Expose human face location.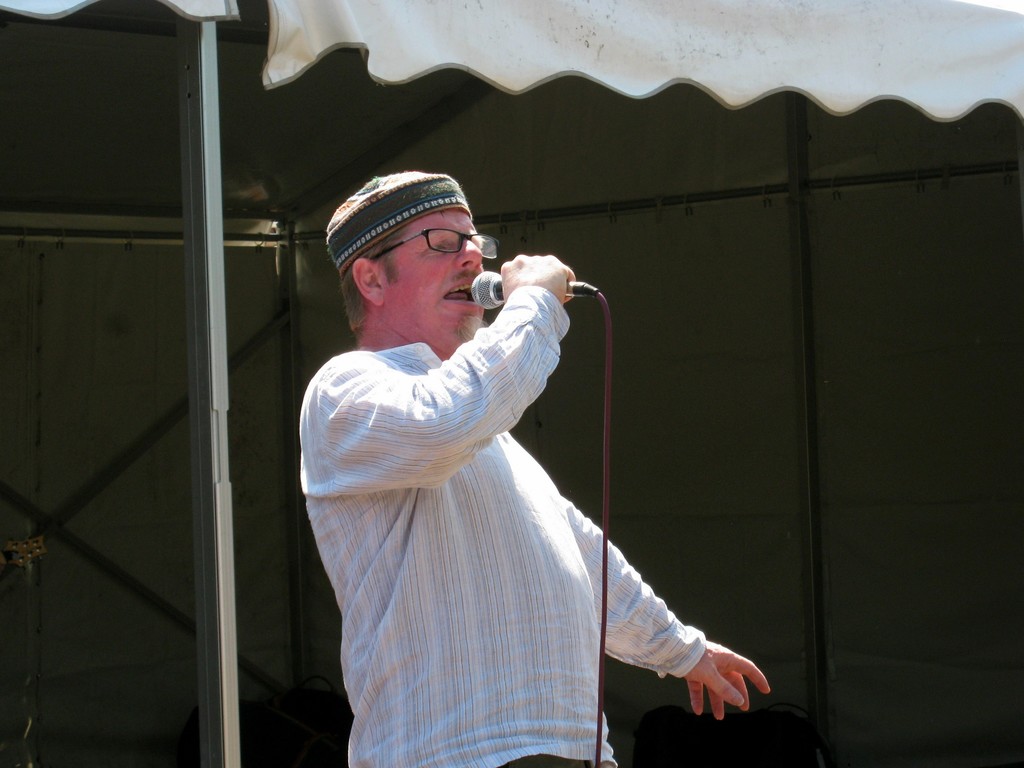
Exposed at x1=379 y1=211 x2=481 y2=342.
